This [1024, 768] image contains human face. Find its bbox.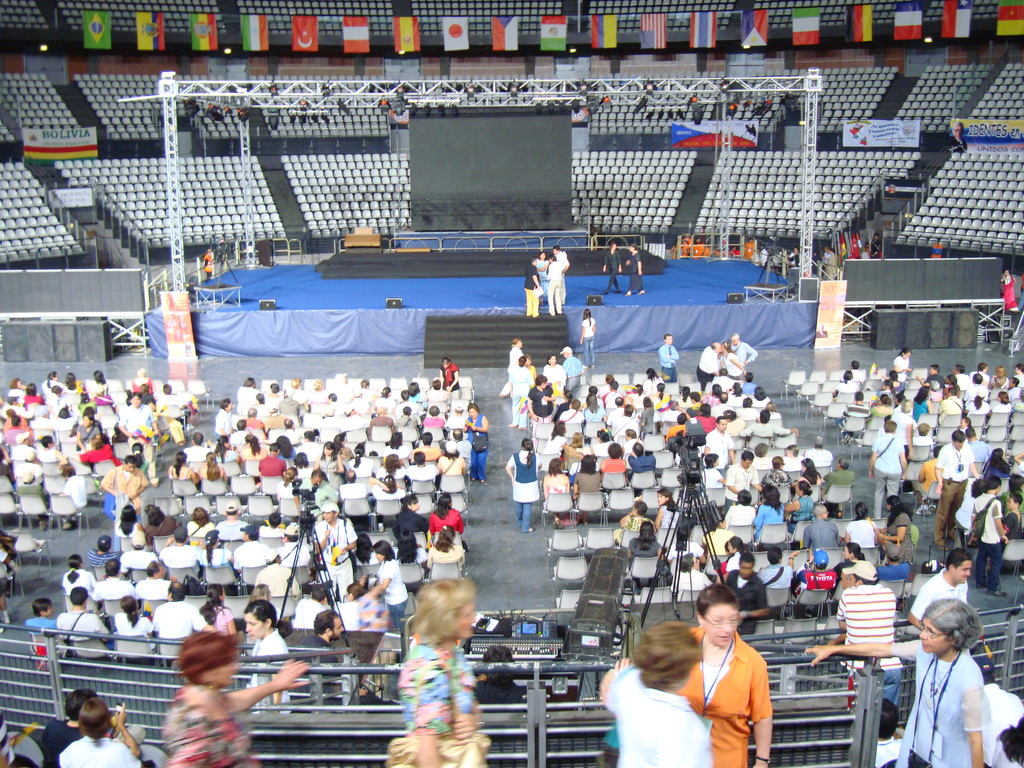
box(955, 561, 966, 584).
